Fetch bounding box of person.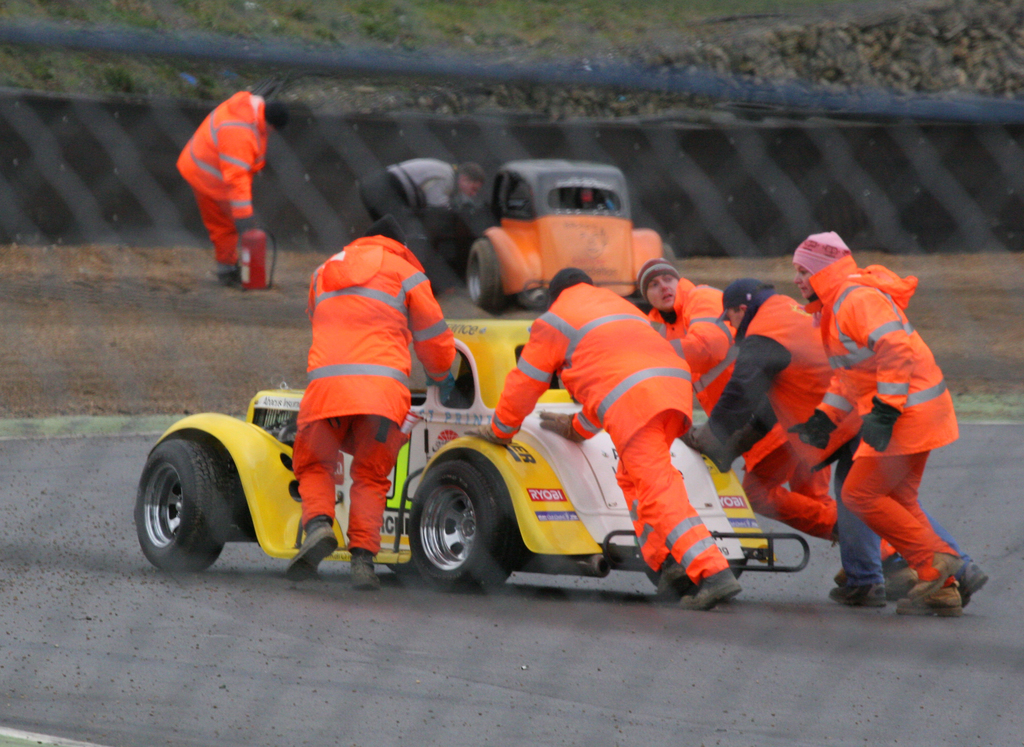
Bbox: 173, 90, 293, 290.
